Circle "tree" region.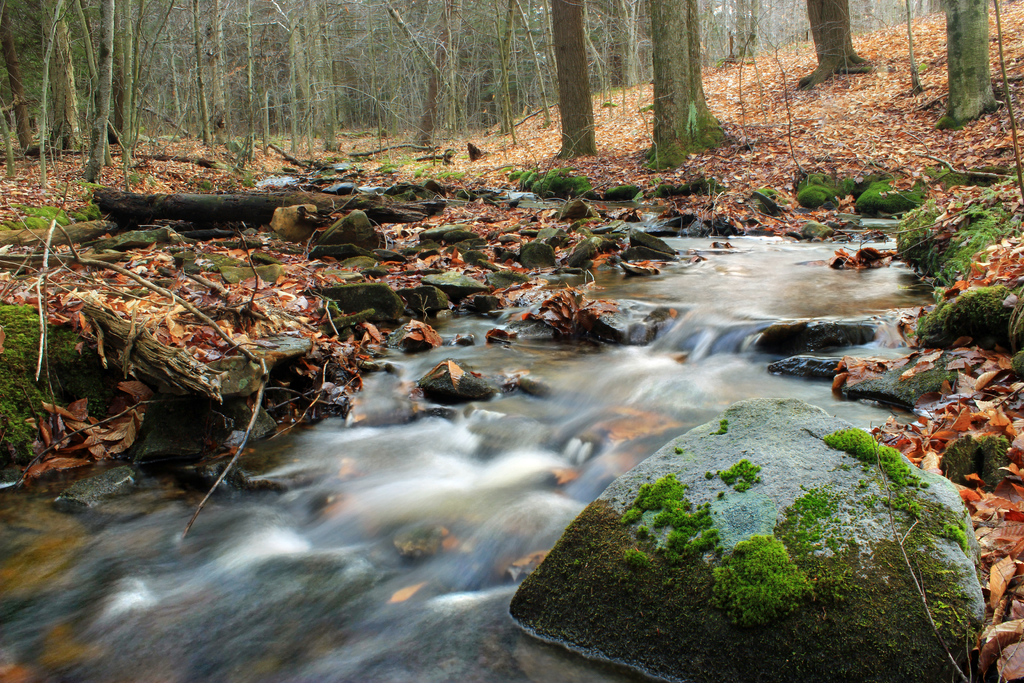
Region: BBox(797, 0, 877, 94).
